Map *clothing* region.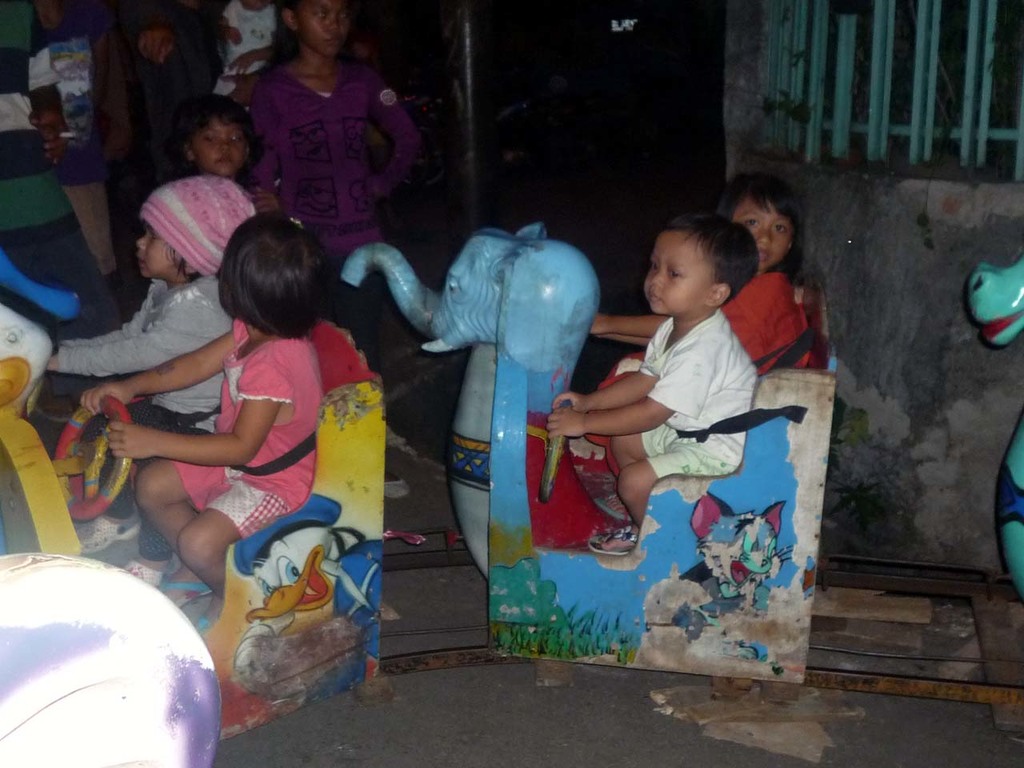
Mapped to BBox(250, 60, 418, 326).
